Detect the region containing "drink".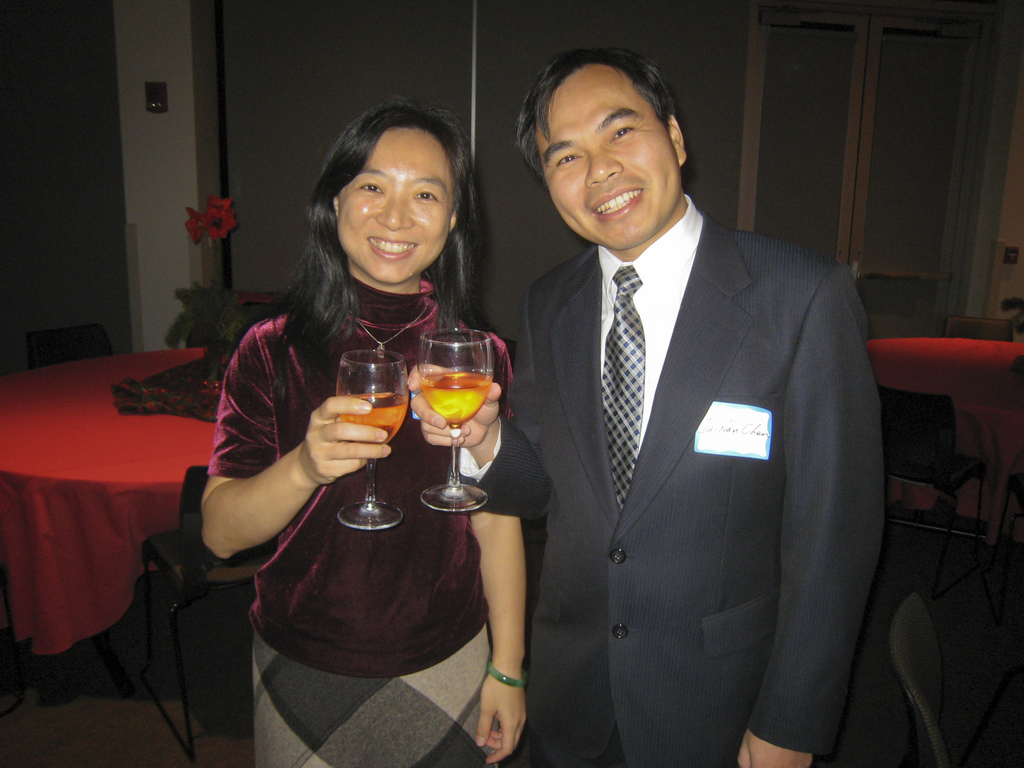
(406, 318, 500, 491).
